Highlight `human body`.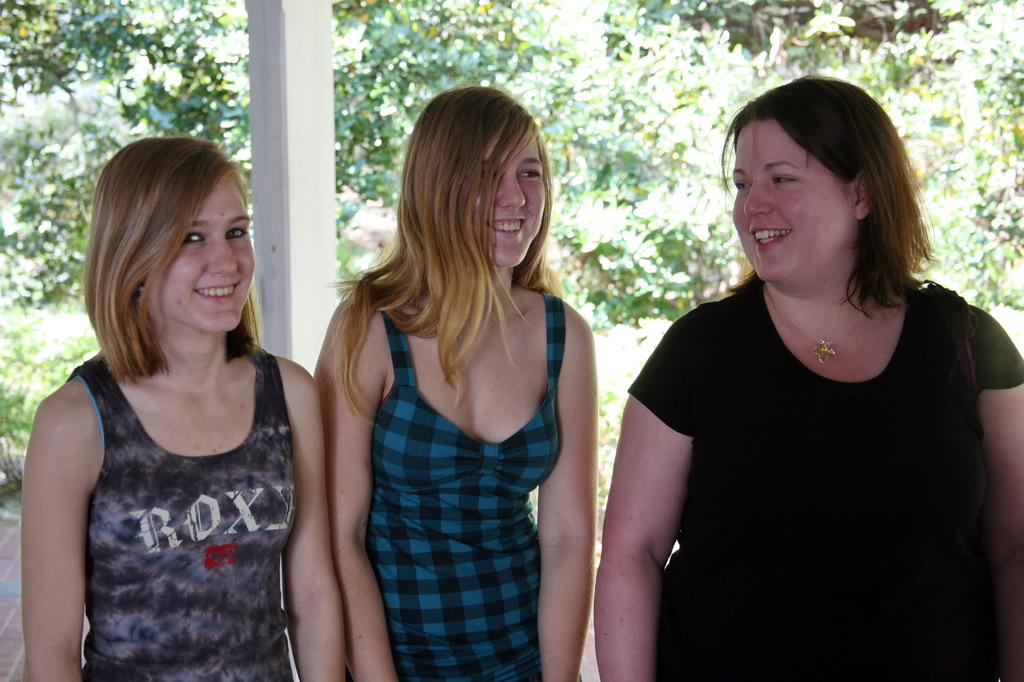
Highlighted region: (19,131,351,681).
